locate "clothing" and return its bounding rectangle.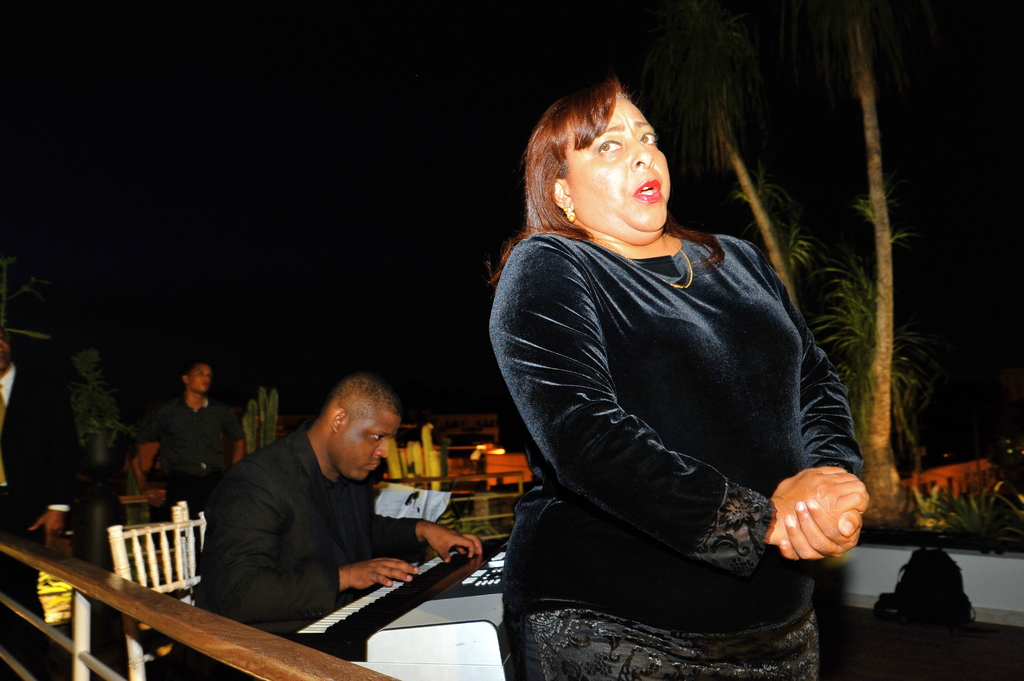
detection(114, 390, 245, 495).
